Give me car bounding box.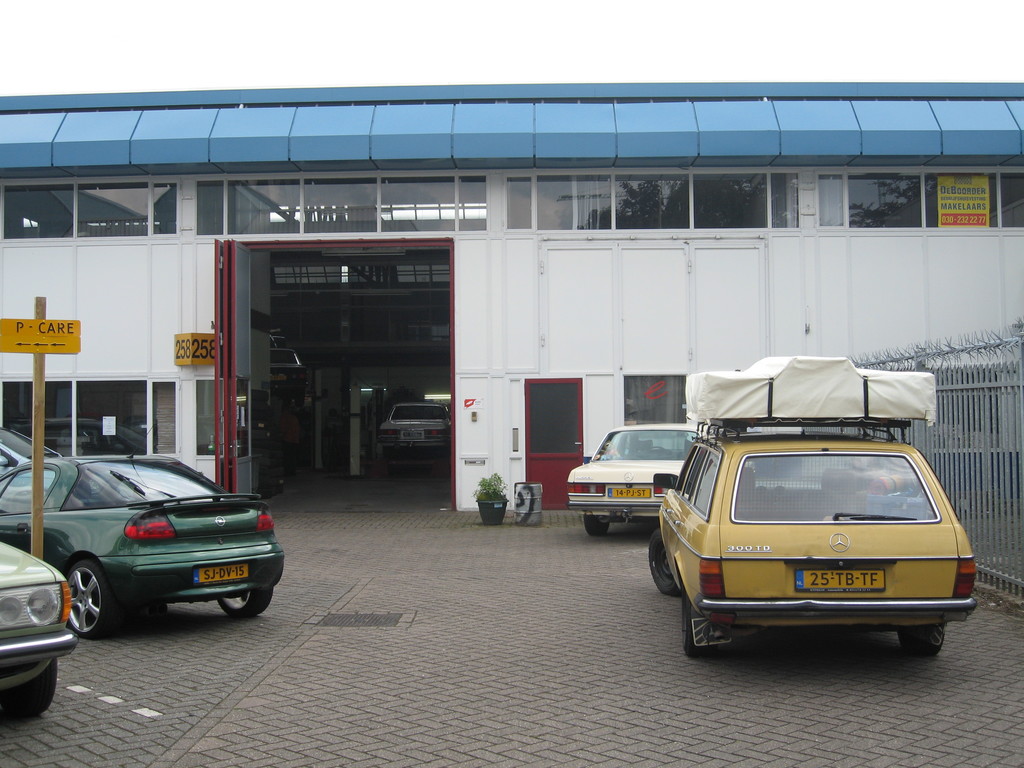
(648,417,977,660).
